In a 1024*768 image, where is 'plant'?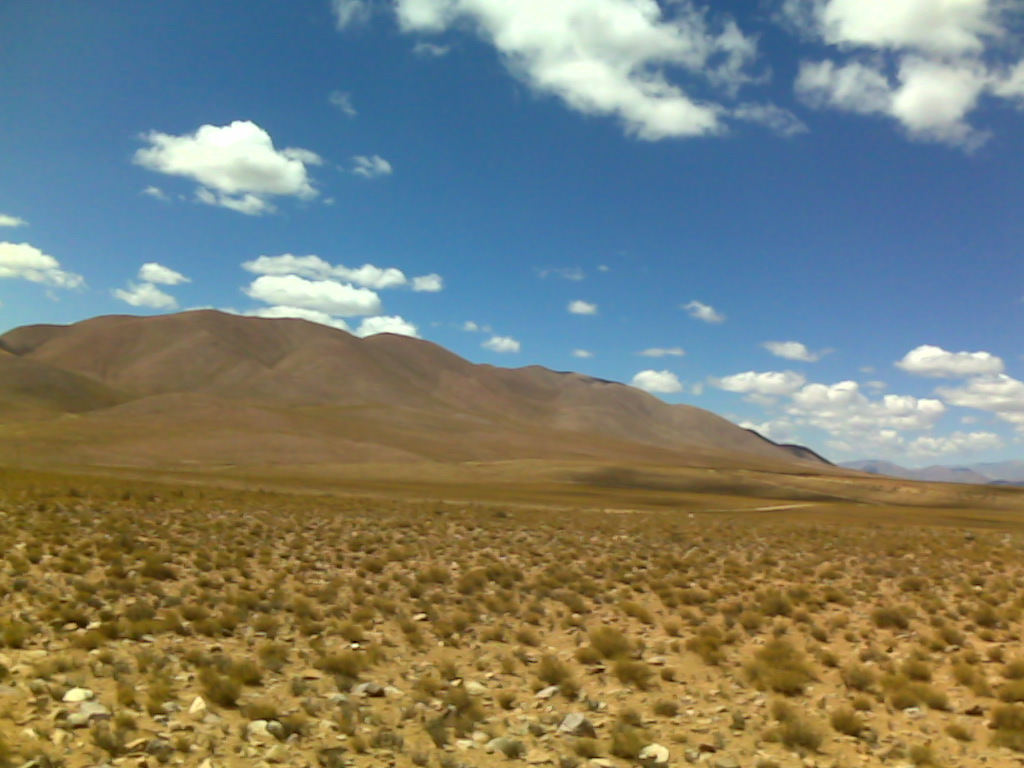
left=774, top=701, right=795, bottom=718.
